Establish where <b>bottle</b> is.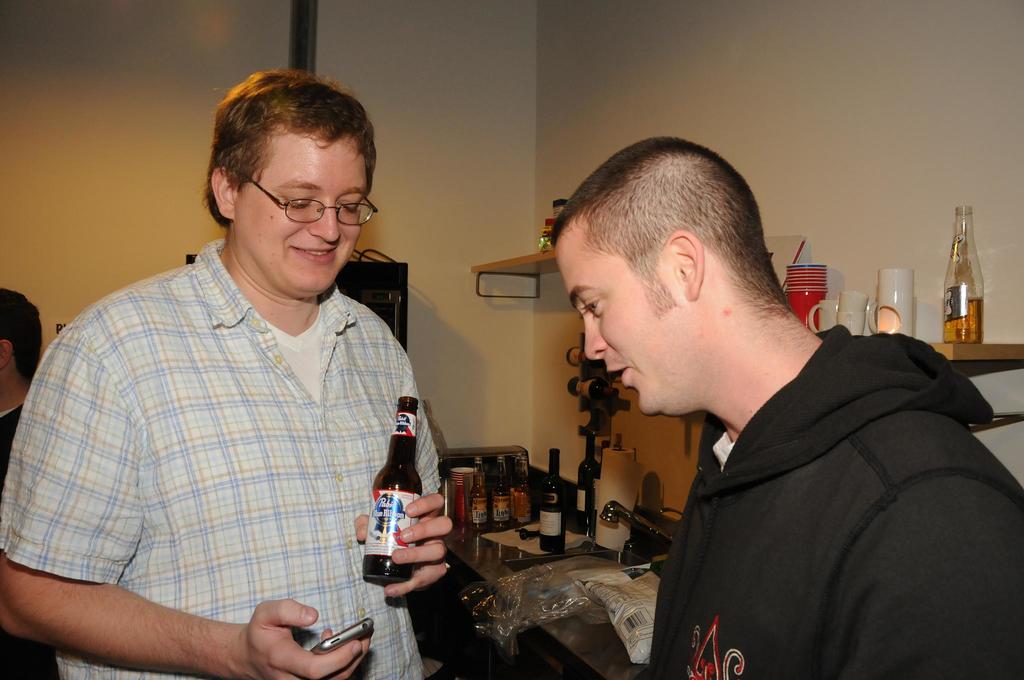
Established at {"left": 371, "top": 412, "right": 428, "bottom": 577}.
